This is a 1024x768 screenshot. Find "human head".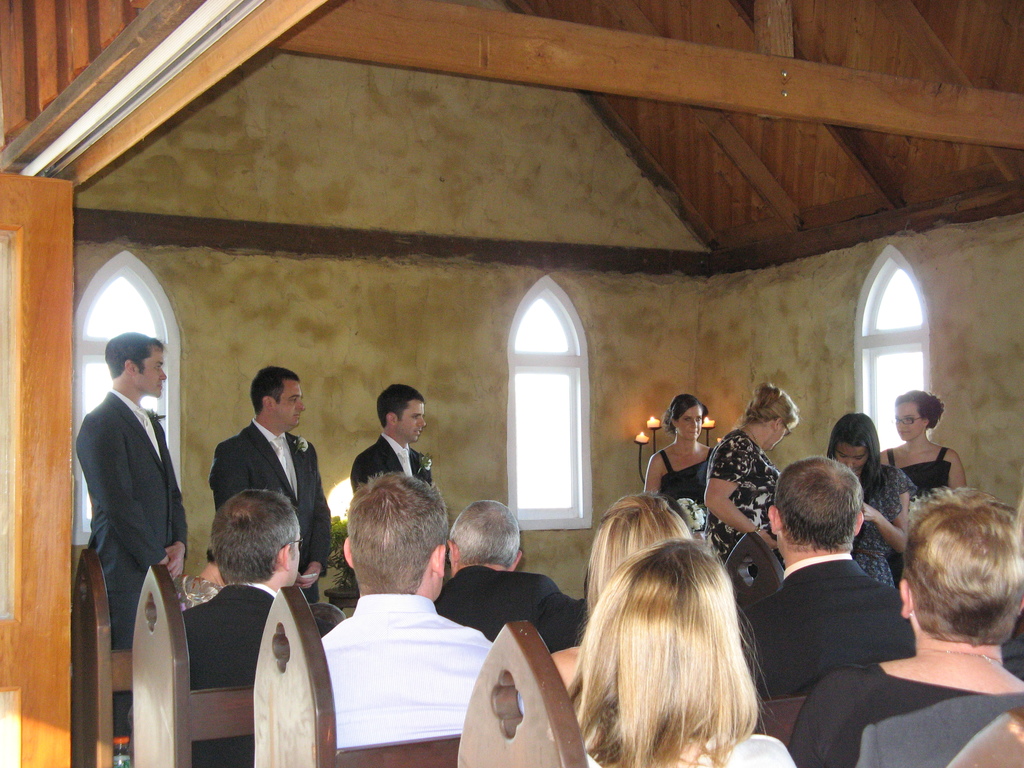
Bounding box: (896, 390, 940, 441).
